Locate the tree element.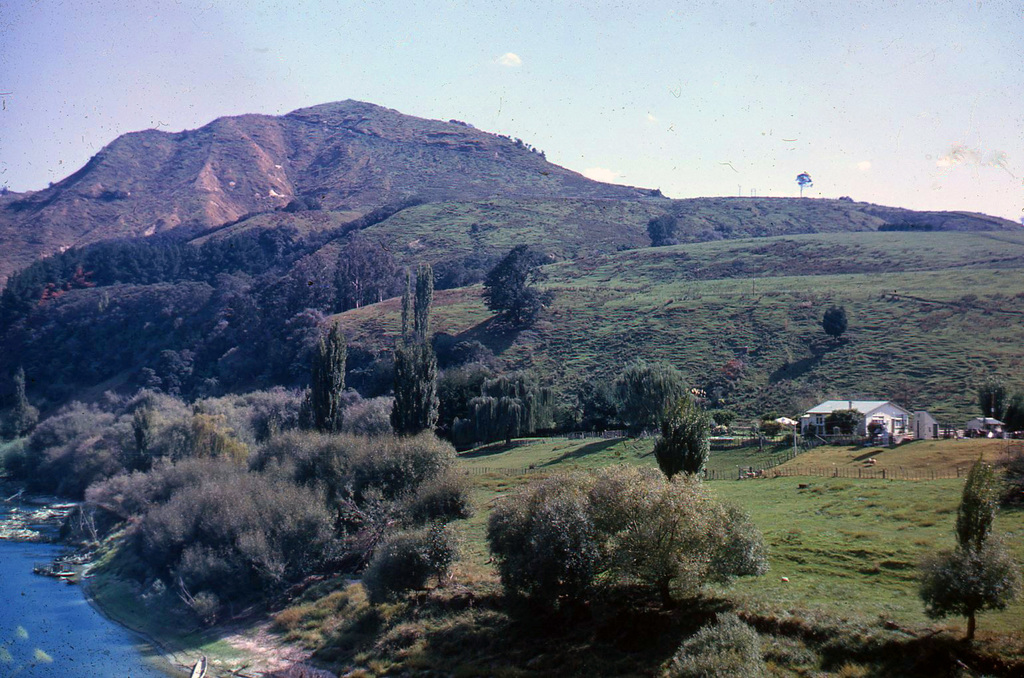
Element bbox: x1=611 y1=353 x2=704 y2=449.
